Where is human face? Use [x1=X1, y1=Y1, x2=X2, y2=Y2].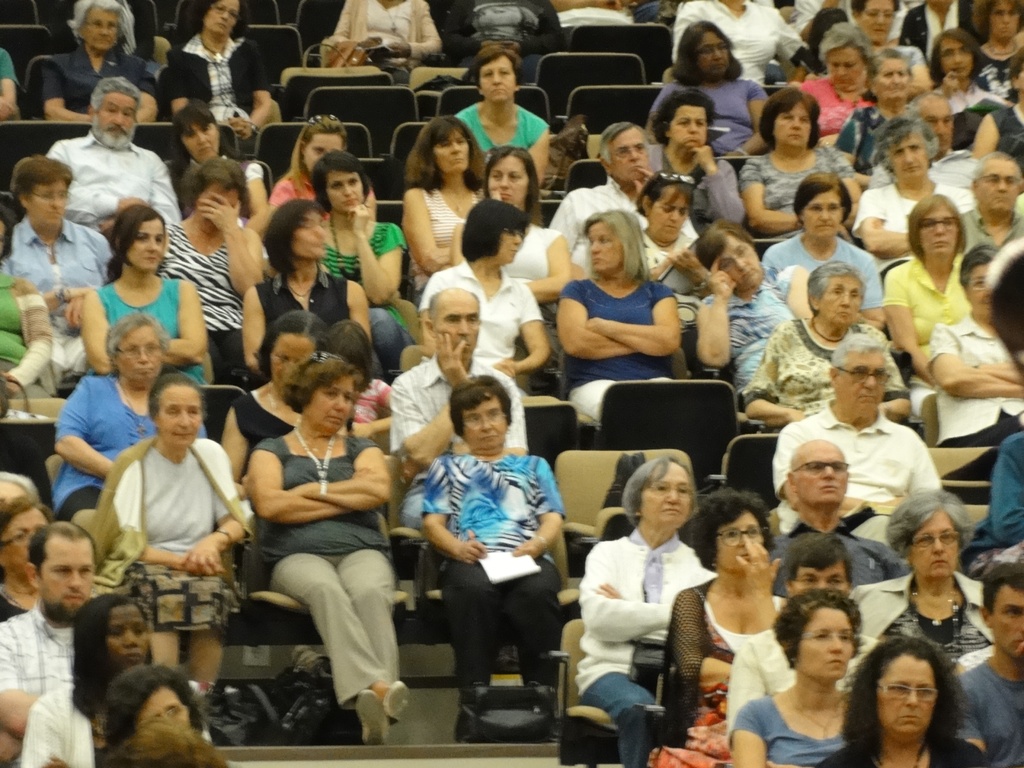
[x1=186, y1=120, x2=221, y2=159].
